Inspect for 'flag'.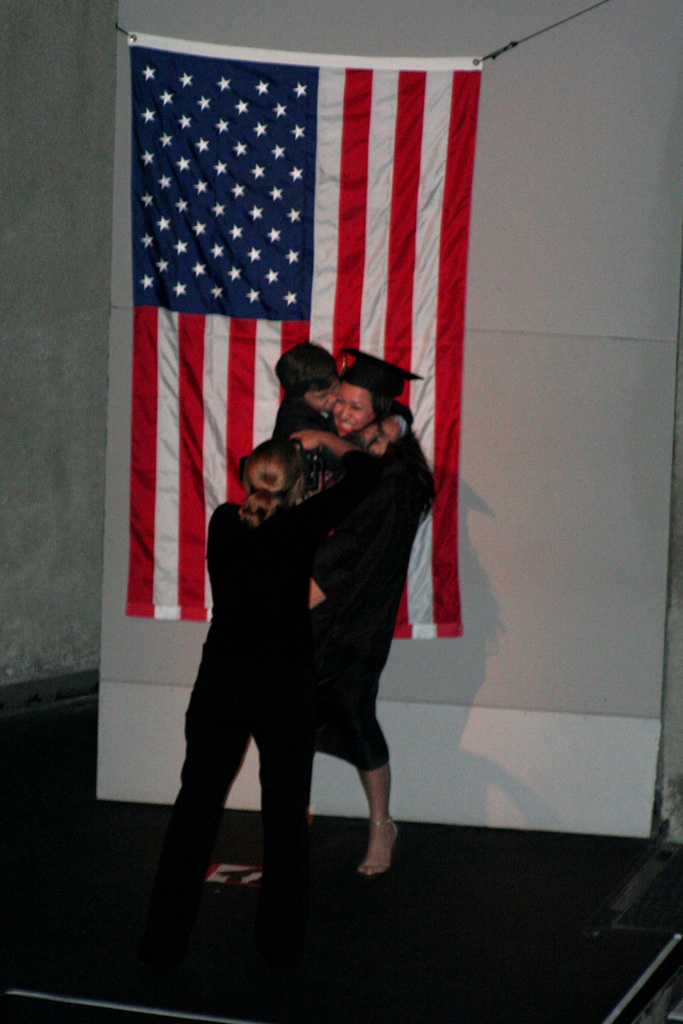
Inspection: box(122, 22, 490, 629).
